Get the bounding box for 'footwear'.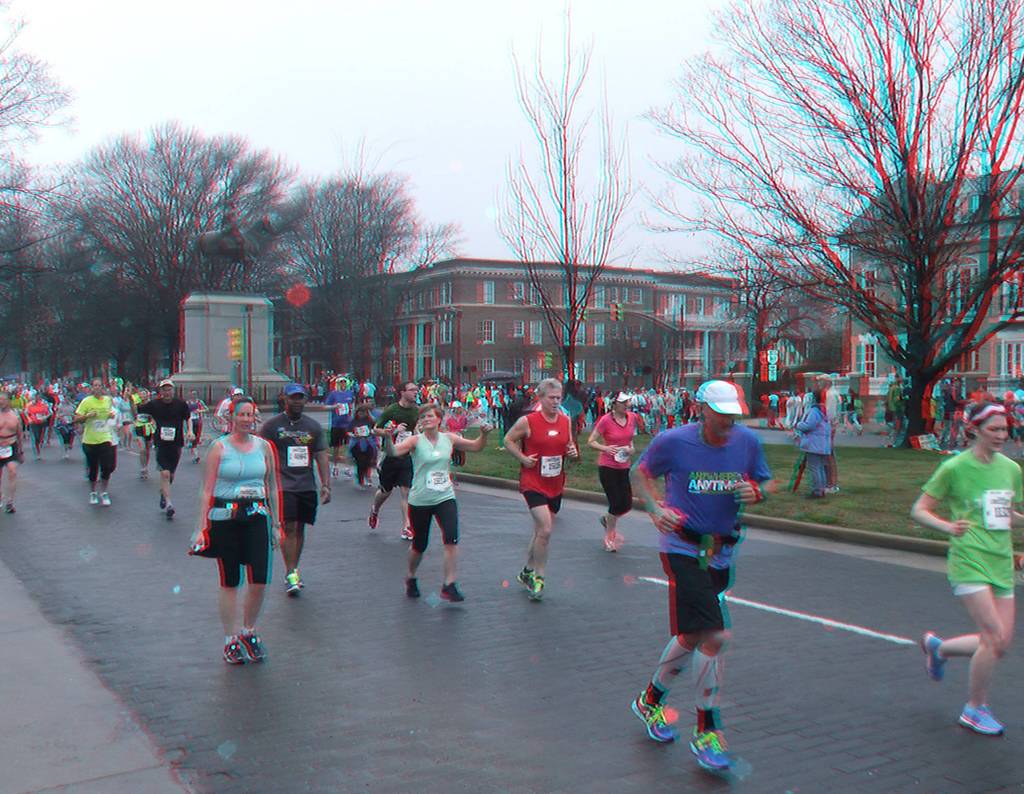
[x1=195, y1=455, x2=204, y2=466].
